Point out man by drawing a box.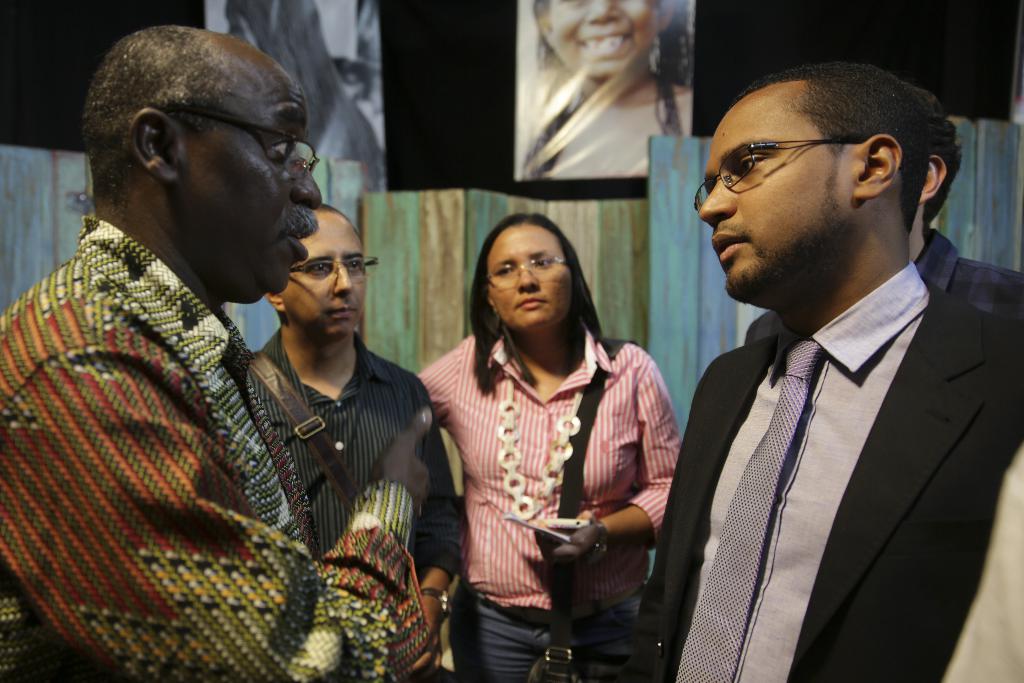
[x1=247, y1=204, x2=462, y2=676].
